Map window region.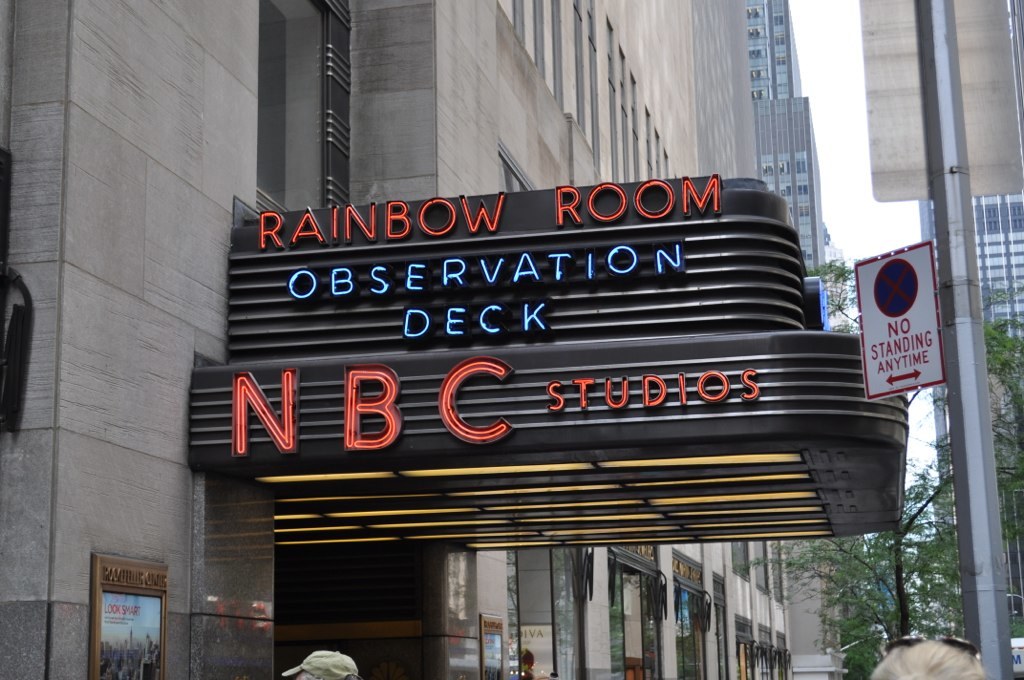
Mapped to box=[747, 3, 767, 20].
